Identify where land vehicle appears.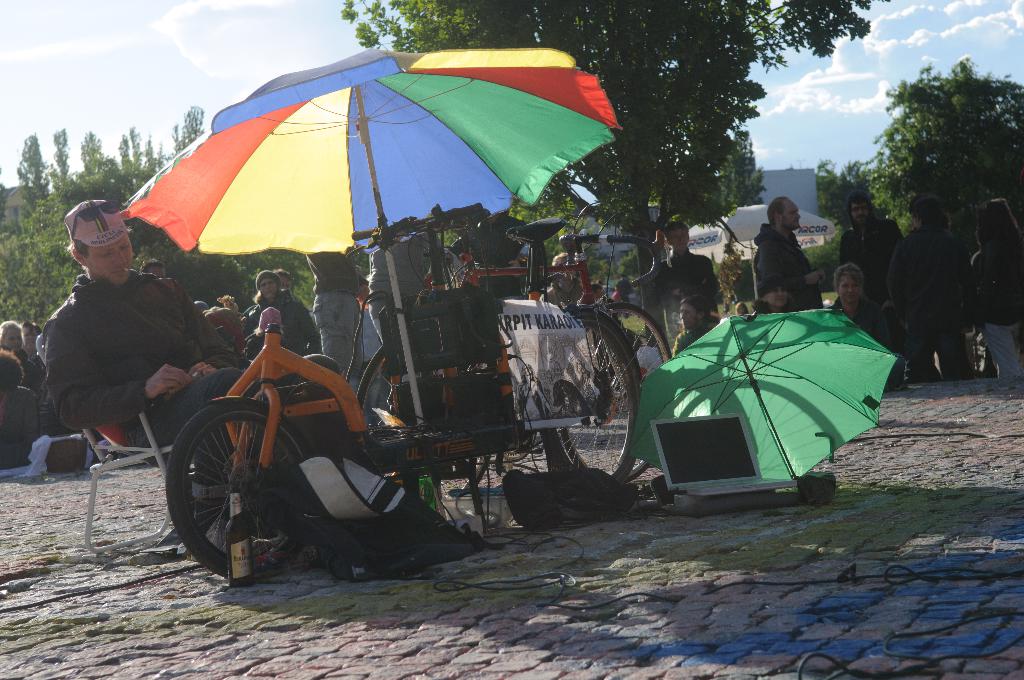
Appears at <bbox>349, 209, 675, 480</bbox>.
